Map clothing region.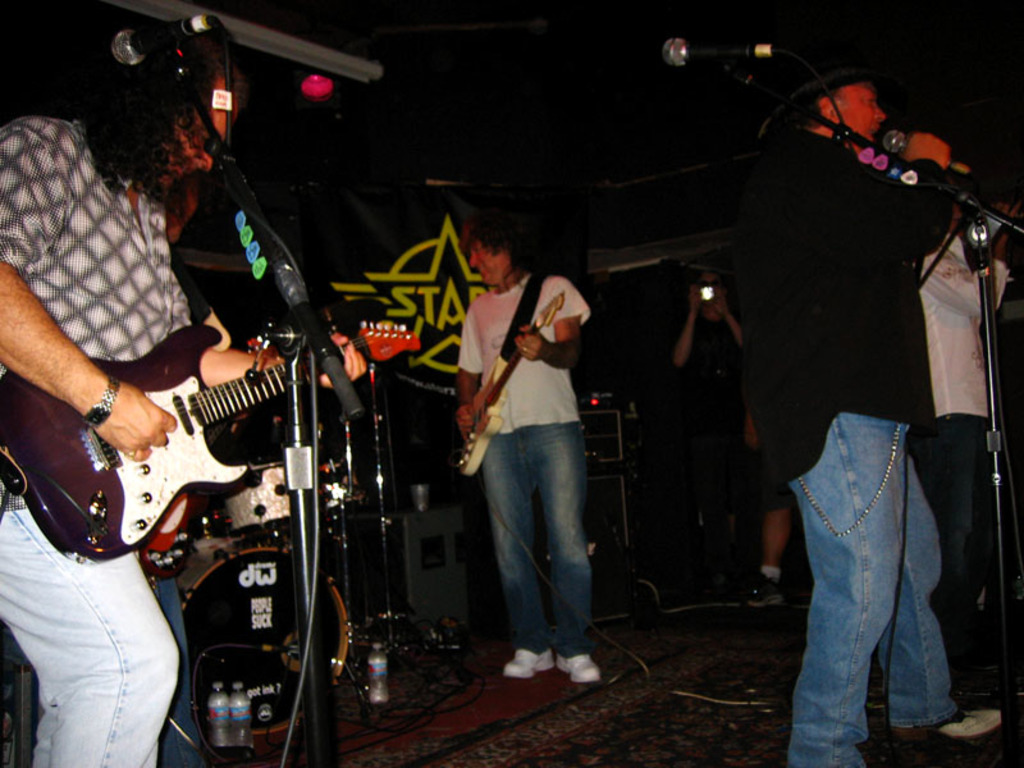
Mapped to l=442, t=197, r=618, b=694.
